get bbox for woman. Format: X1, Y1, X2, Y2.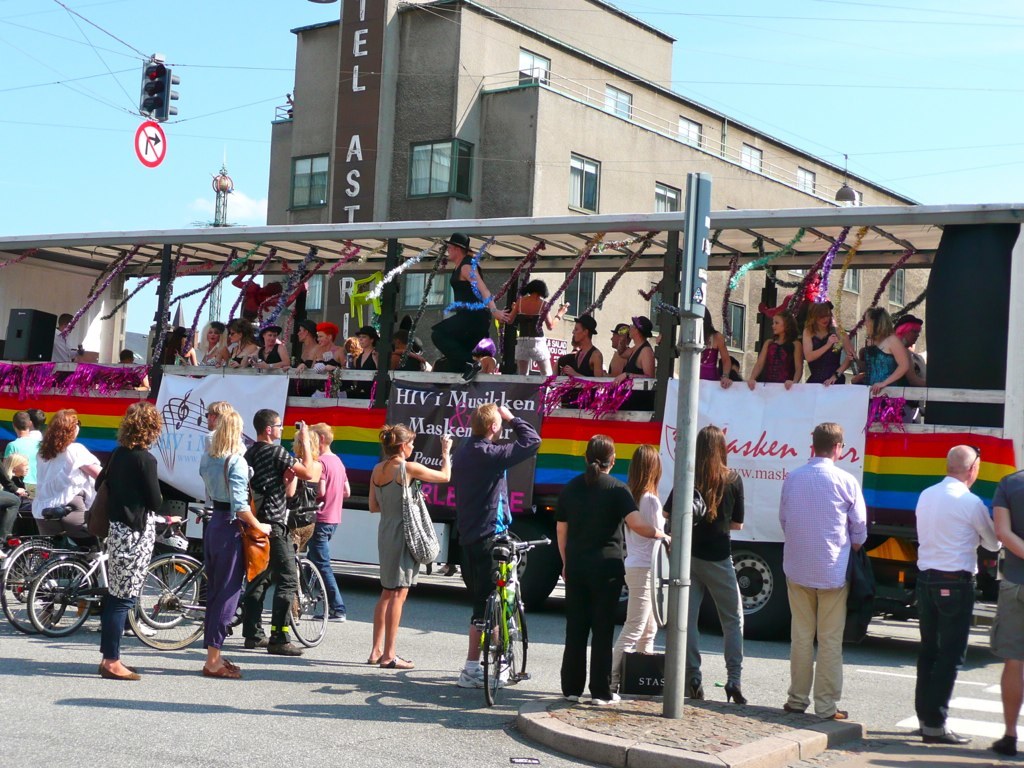
29, 407, 101, 537.
